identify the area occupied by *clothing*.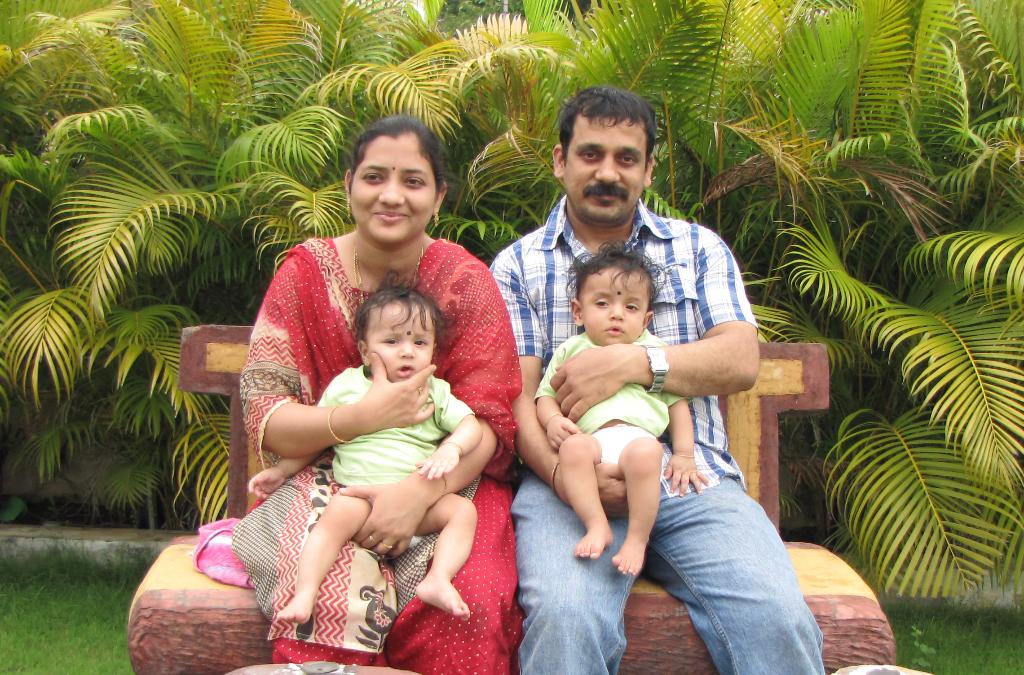
Area: [x1=488, y1=195, x2=824, y2=674].
